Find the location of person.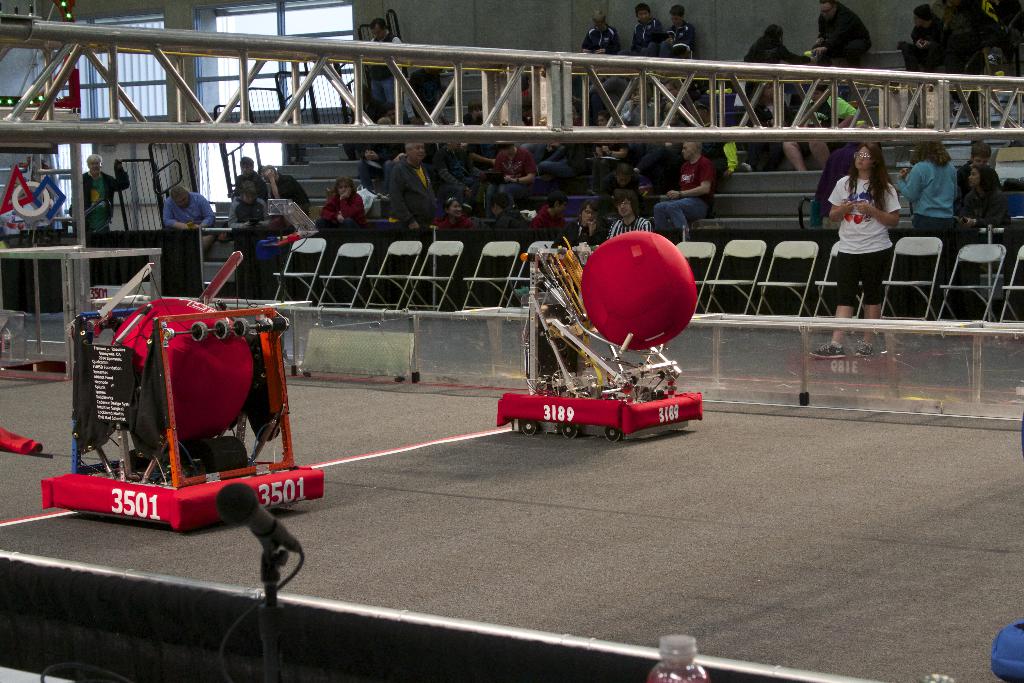
Location: pyautogui.locateOnScreen(960, 164, 1012, 239).
